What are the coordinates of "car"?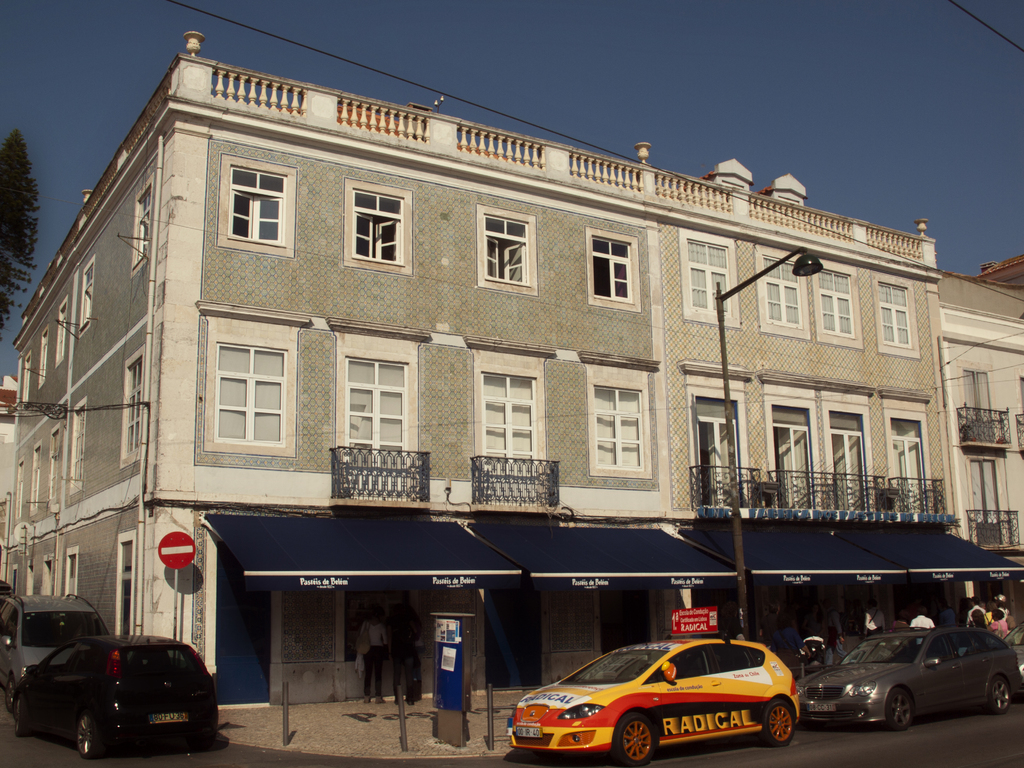
bbox=(506, 641, 803, 765).
